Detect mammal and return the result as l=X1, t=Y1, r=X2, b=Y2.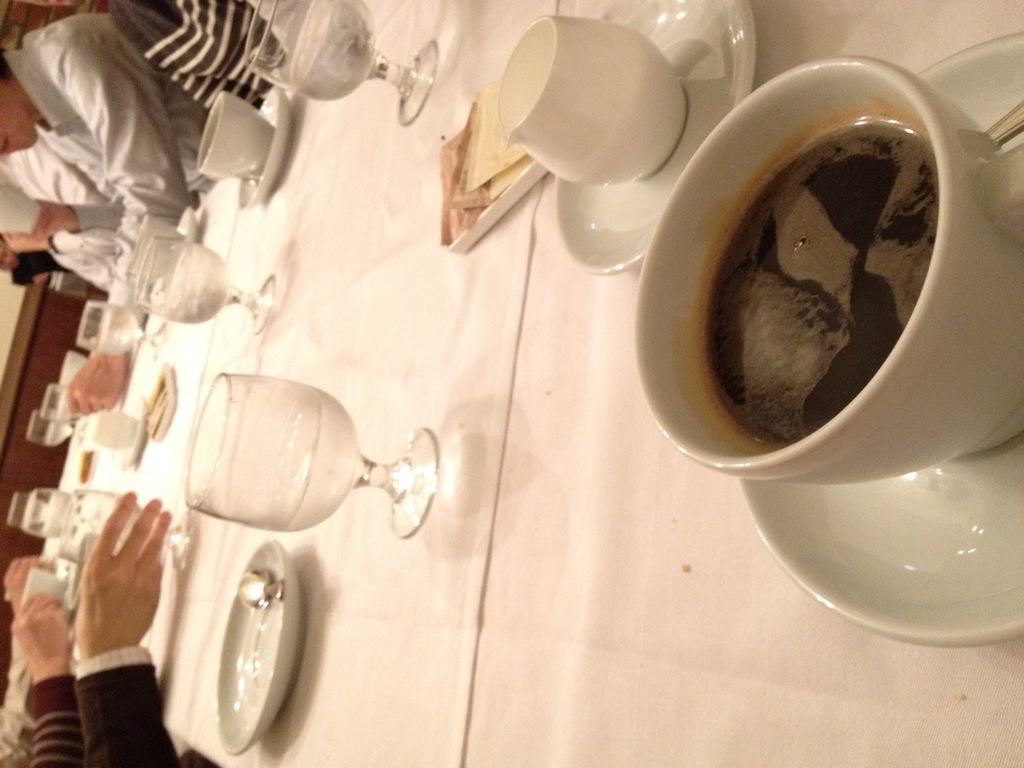
l=0, t=250, r=70, b=287.
